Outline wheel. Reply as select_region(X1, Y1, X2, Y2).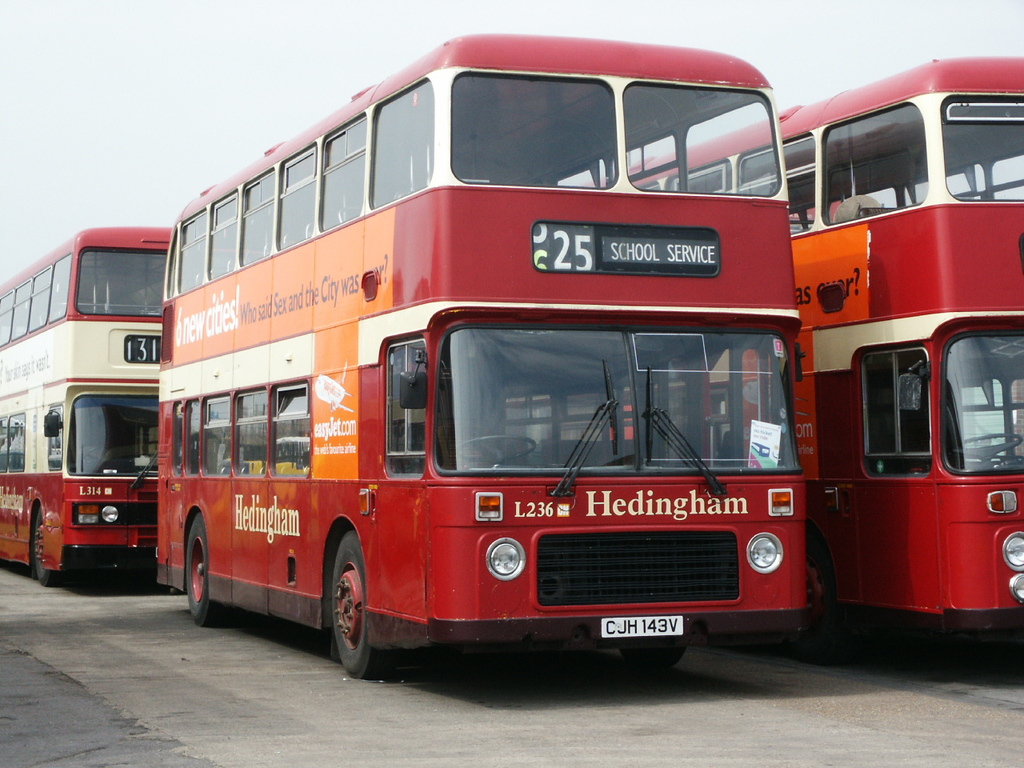
select_region(36, 510, 66, 586).
